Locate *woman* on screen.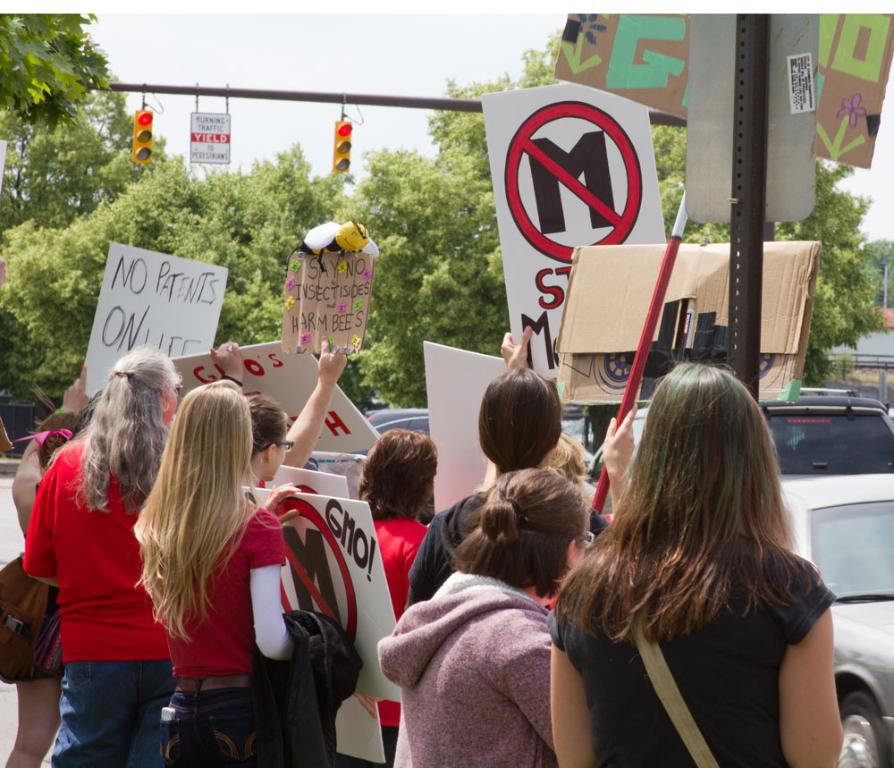
On screen at (128, 374, 299, 767).
